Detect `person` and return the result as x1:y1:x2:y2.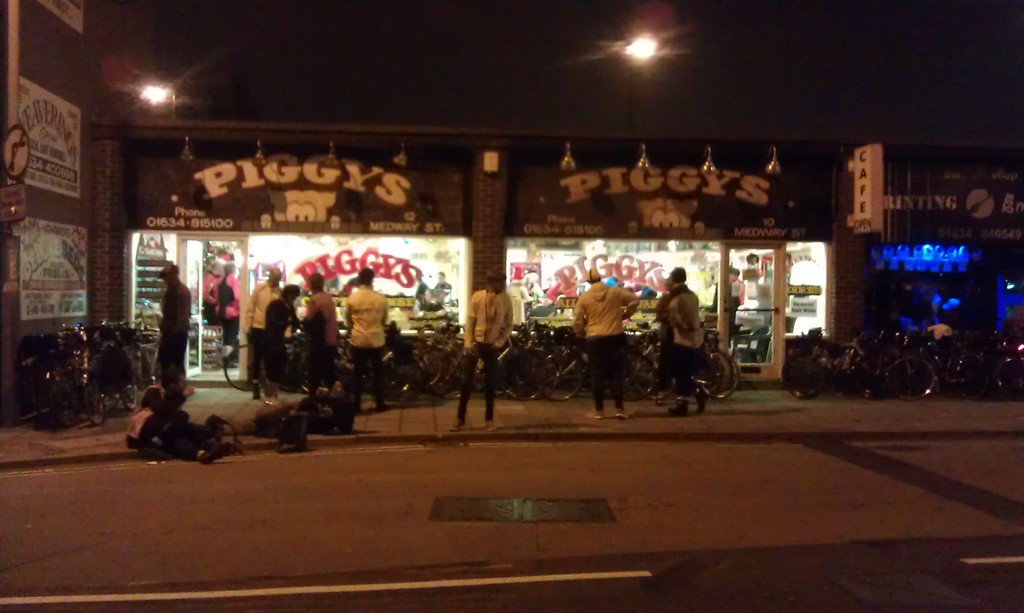
246:274:284:402.
